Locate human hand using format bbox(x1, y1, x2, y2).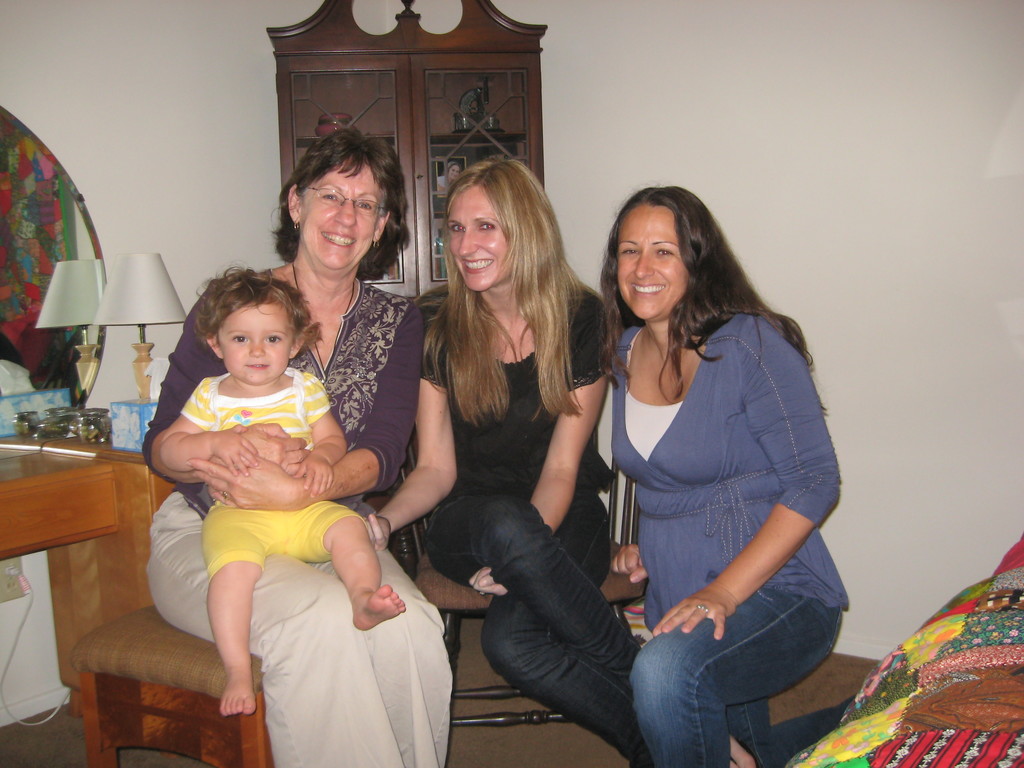
bbox(239, 420, 312, 477).
